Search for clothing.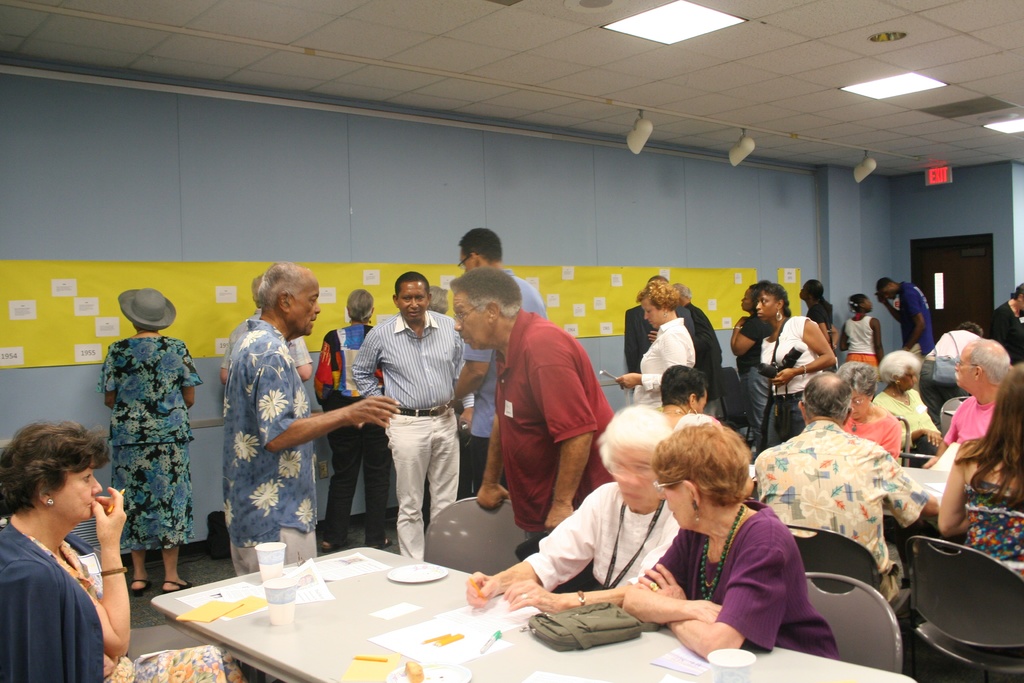
Found at bbox=(939, 395, 995, 441).
